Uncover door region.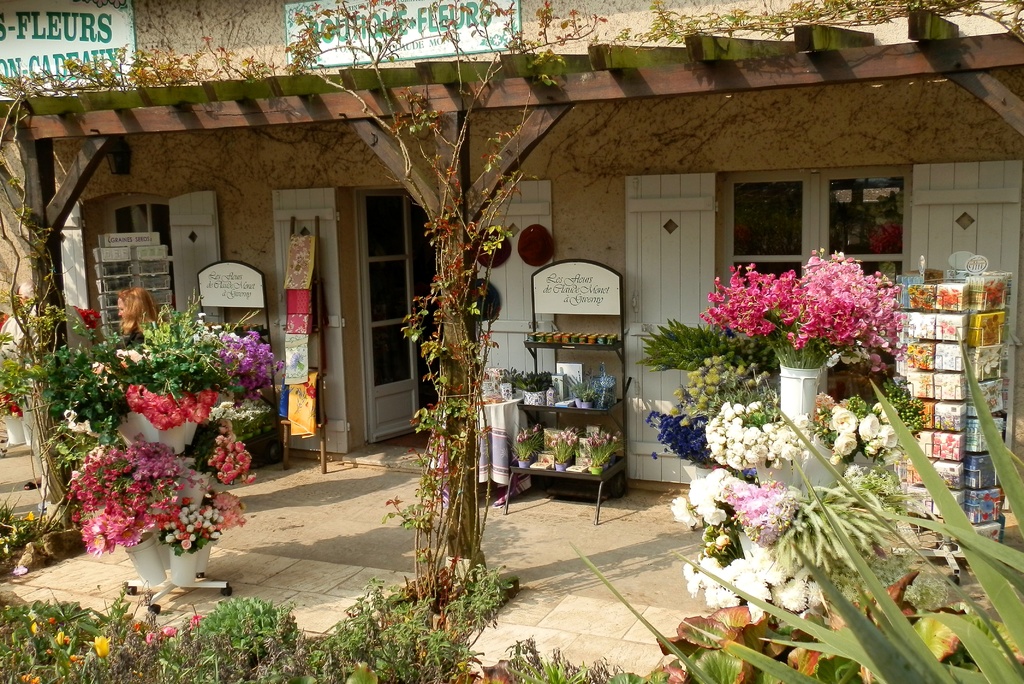
Uncovered: (165,193,230,332).
